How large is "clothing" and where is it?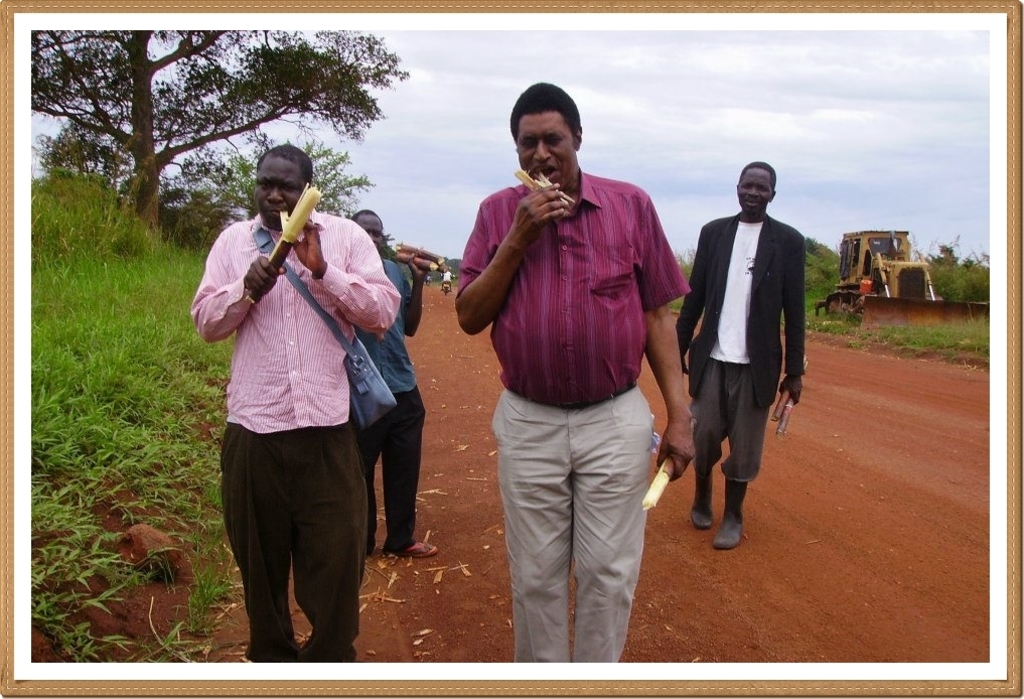
Bounding box: bbox=(736, 160, 769, 215).
